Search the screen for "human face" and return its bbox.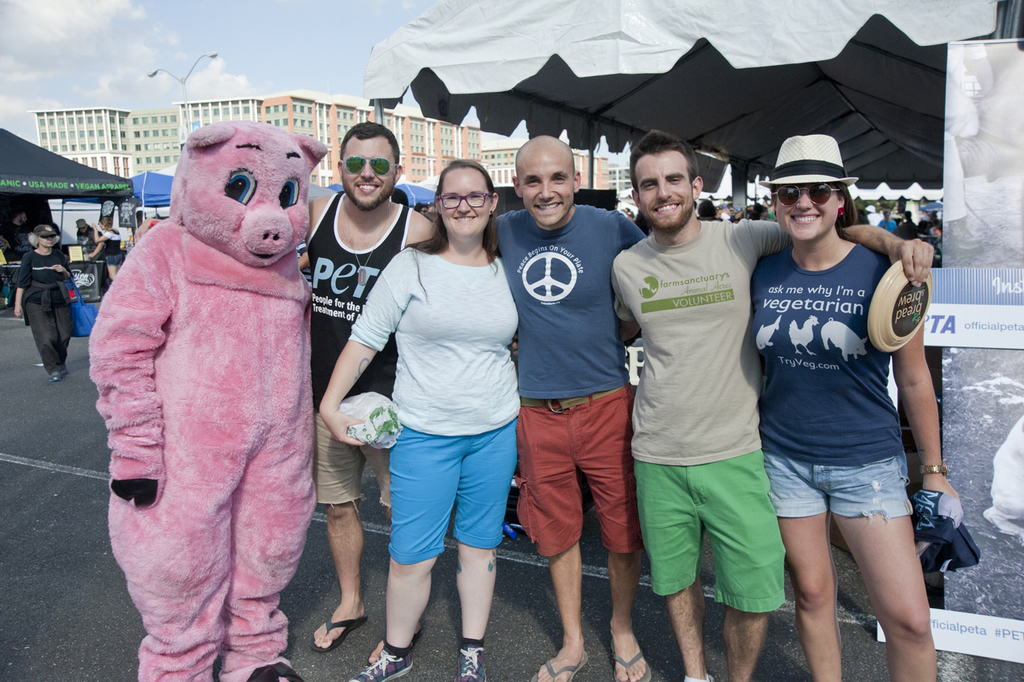
Found: x1=637, y1=157, x2=696, y2=228.
